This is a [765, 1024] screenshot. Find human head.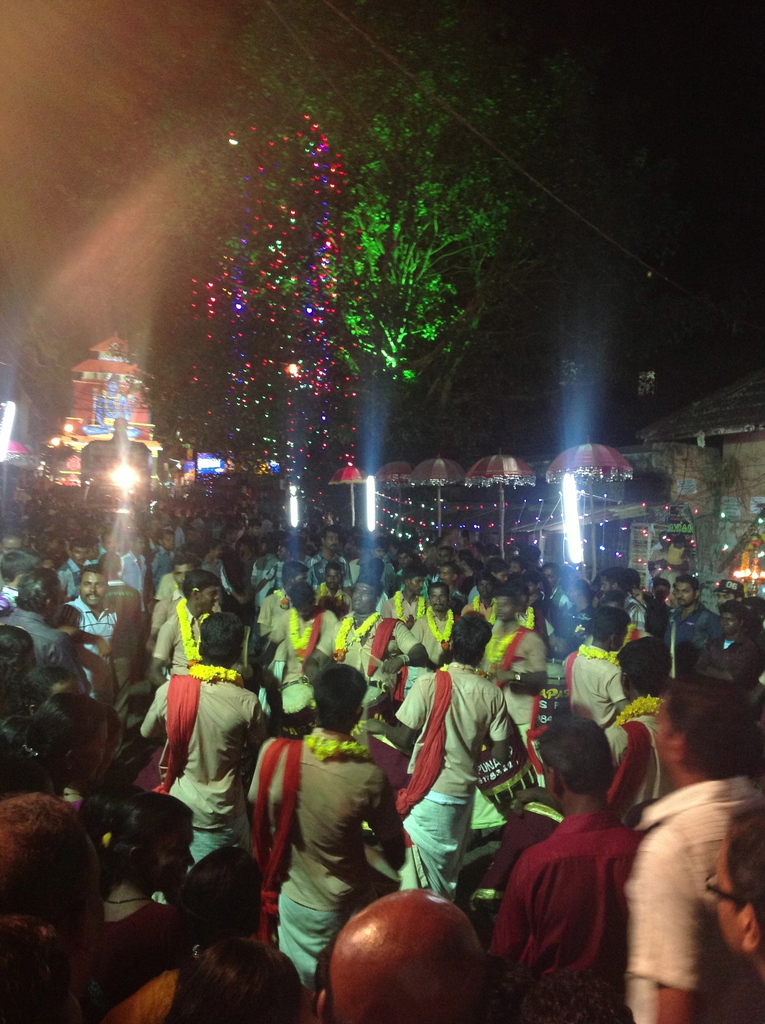
Bounding box: x1=291 y1=582 x2=320 y2=622.
